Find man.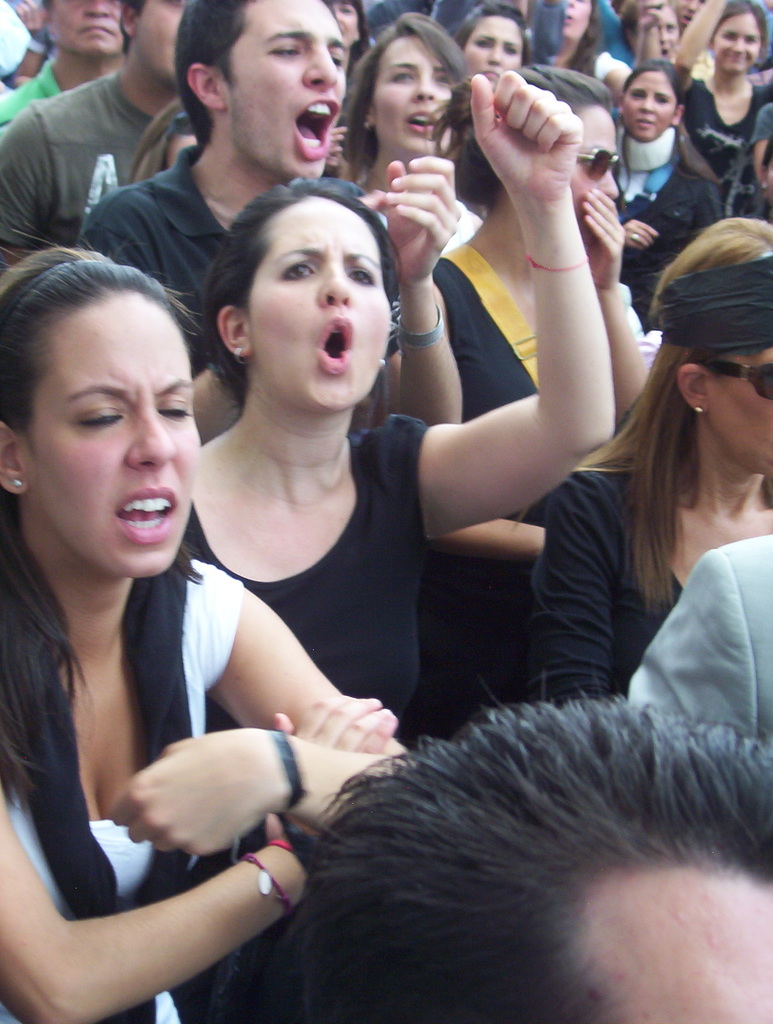
(left=285, top=701, right=772, bottom=1023).
